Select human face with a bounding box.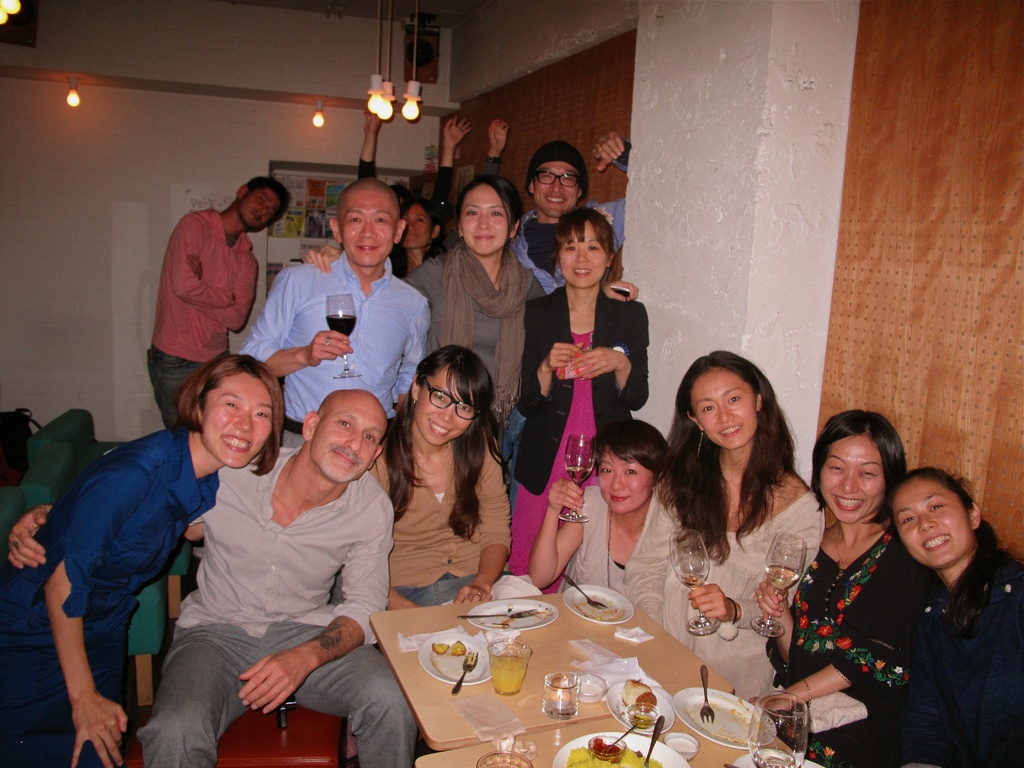
bbox(459, 186, 510, 255).
